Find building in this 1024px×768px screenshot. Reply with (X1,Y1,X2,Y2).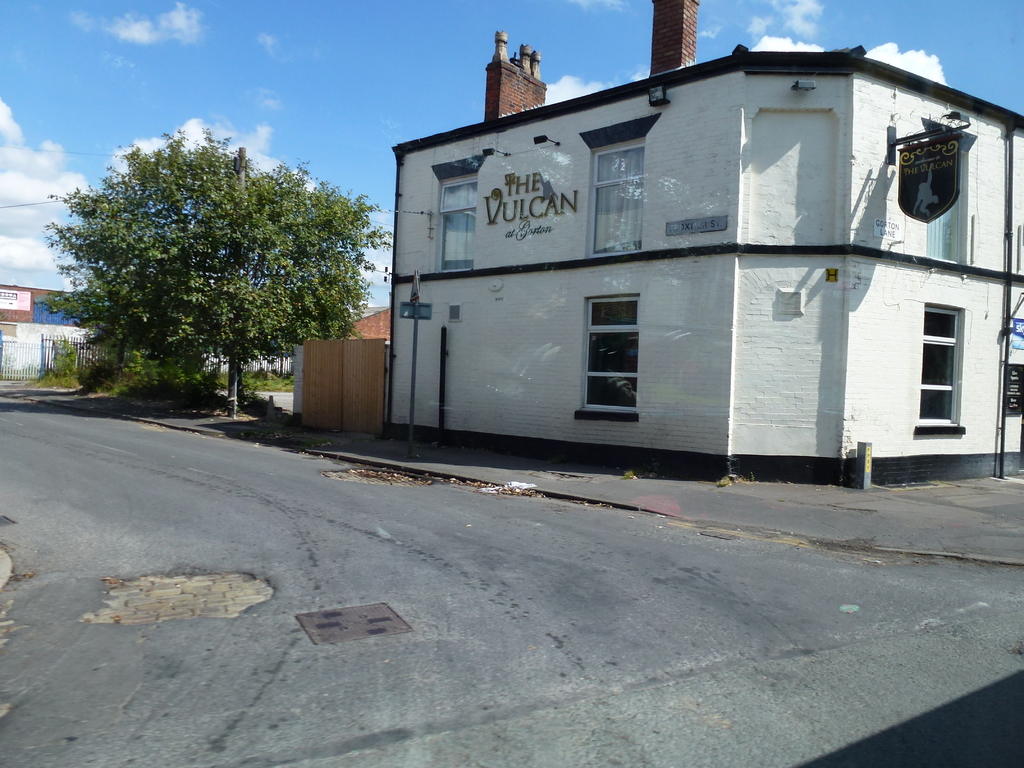
(0,282,113,373).
